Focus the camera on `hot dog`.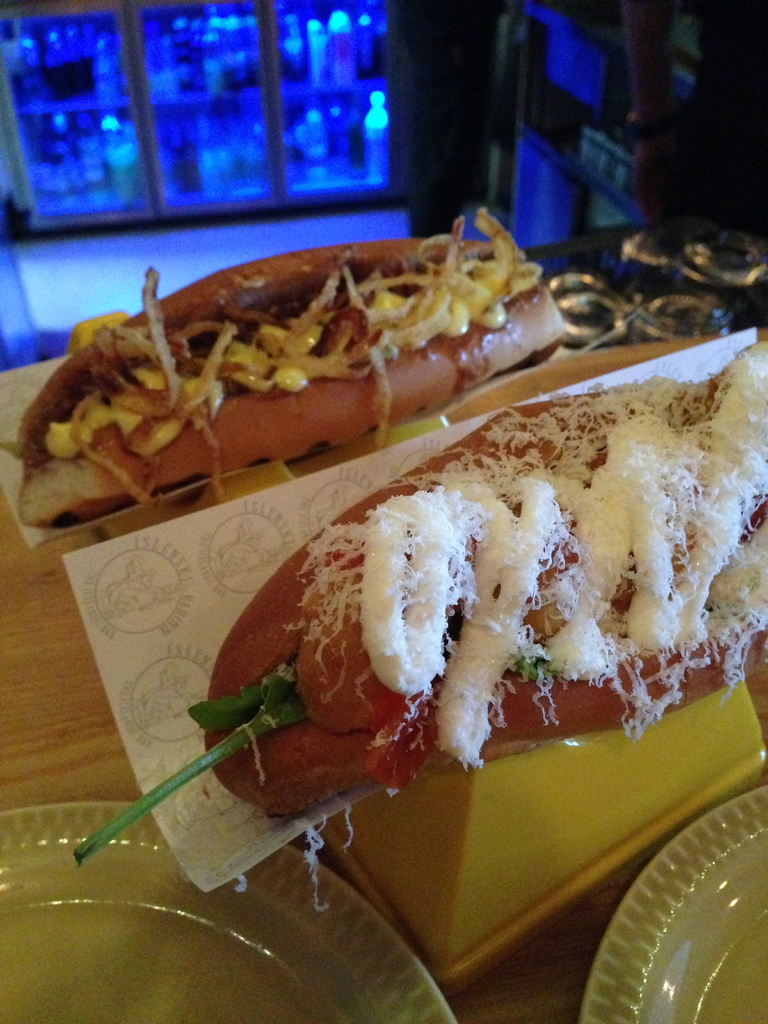
Focus region: 24,206,571,504.
